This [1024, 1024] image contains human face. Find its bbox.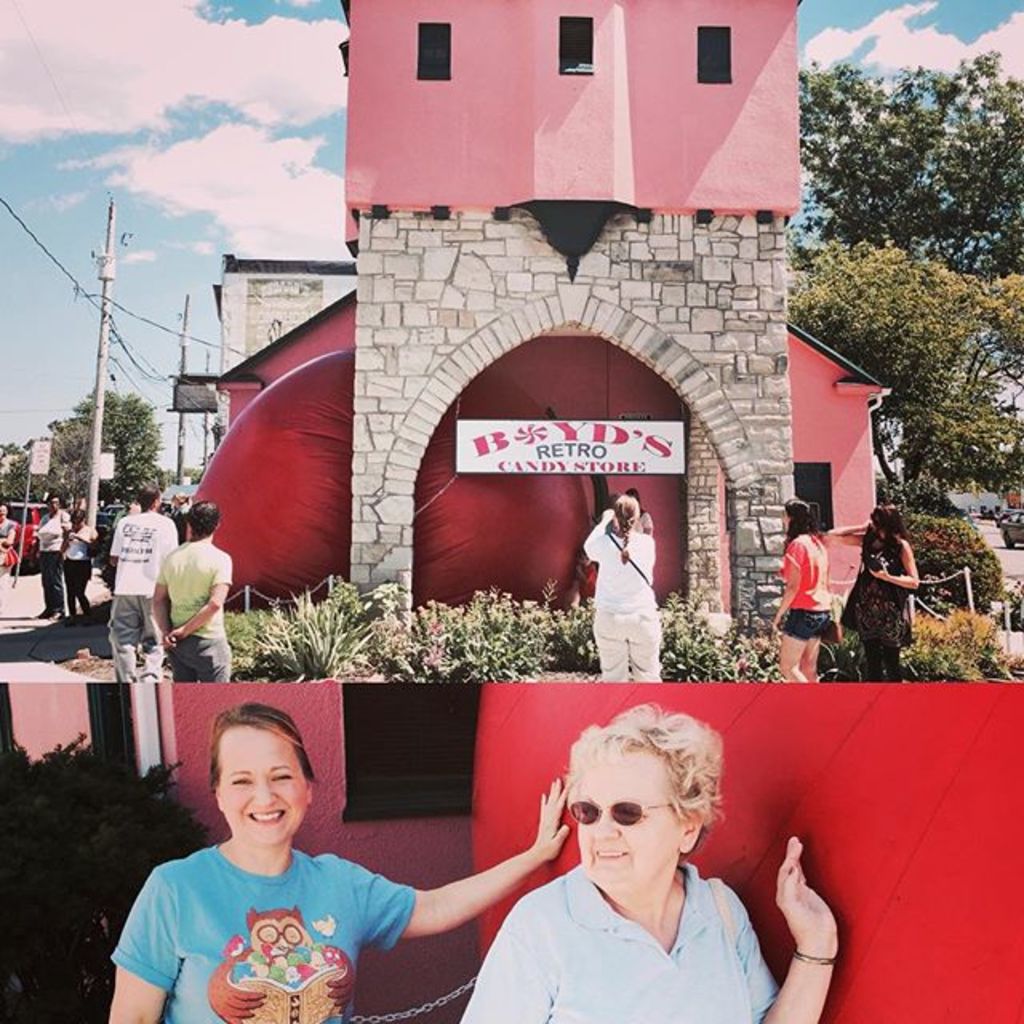
BBox(214, 728, 306, 850).
